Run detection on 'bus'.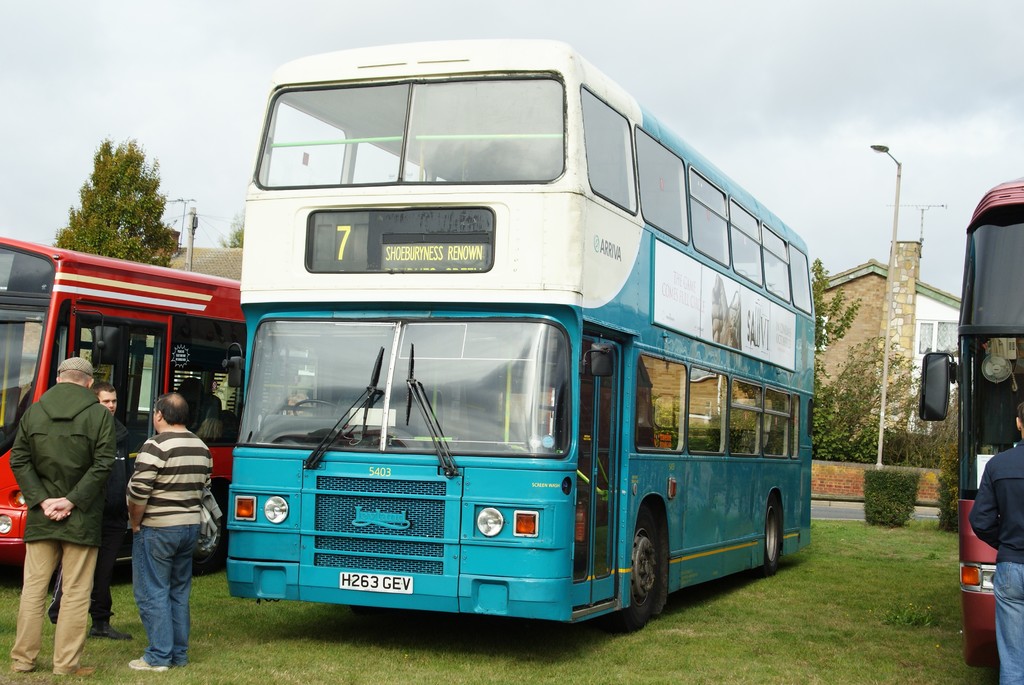
Result: 920,174,1023,673.
